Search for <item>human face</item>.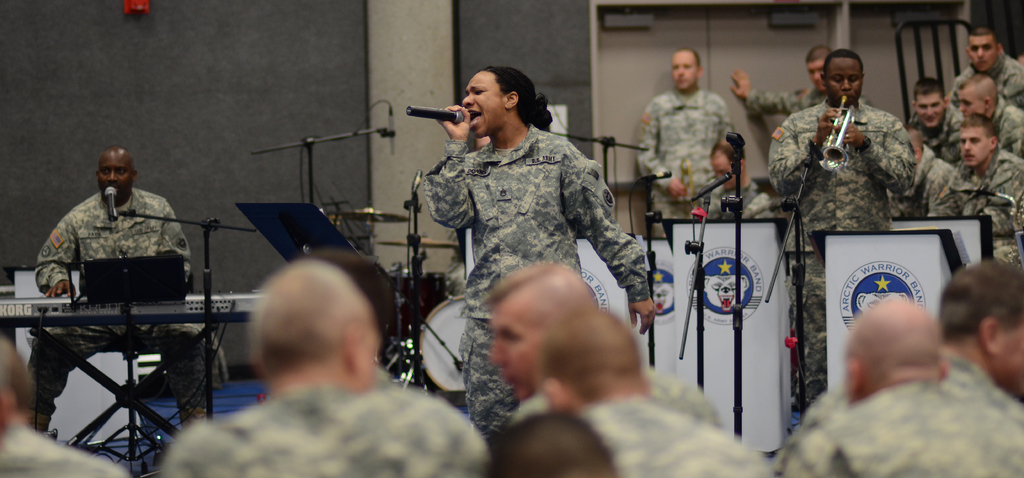
Found at pyautogui.locateOnScreen(826, 60, 863, 104).
